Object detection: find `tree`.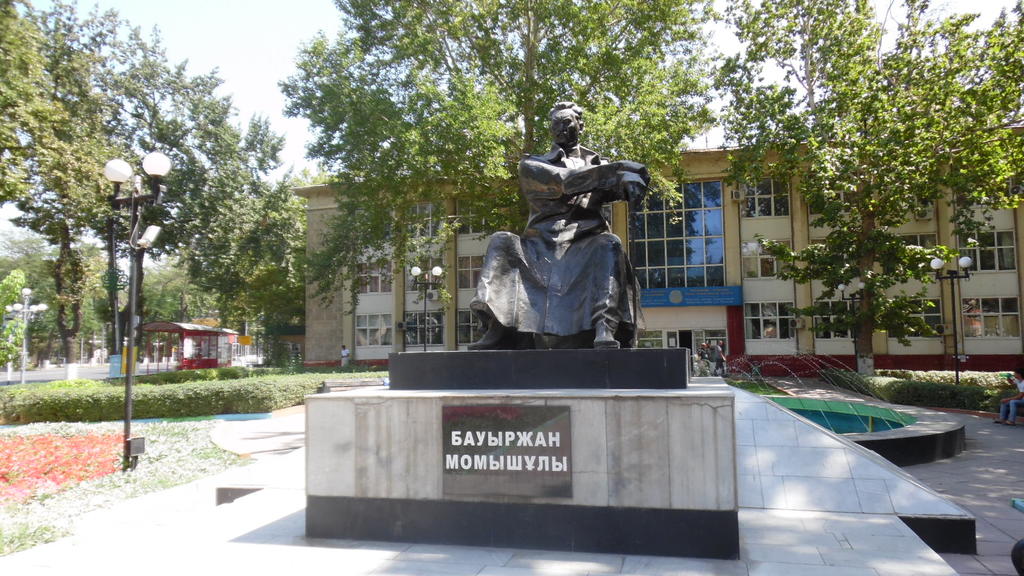
BBox(278, 0, 726, 319).
